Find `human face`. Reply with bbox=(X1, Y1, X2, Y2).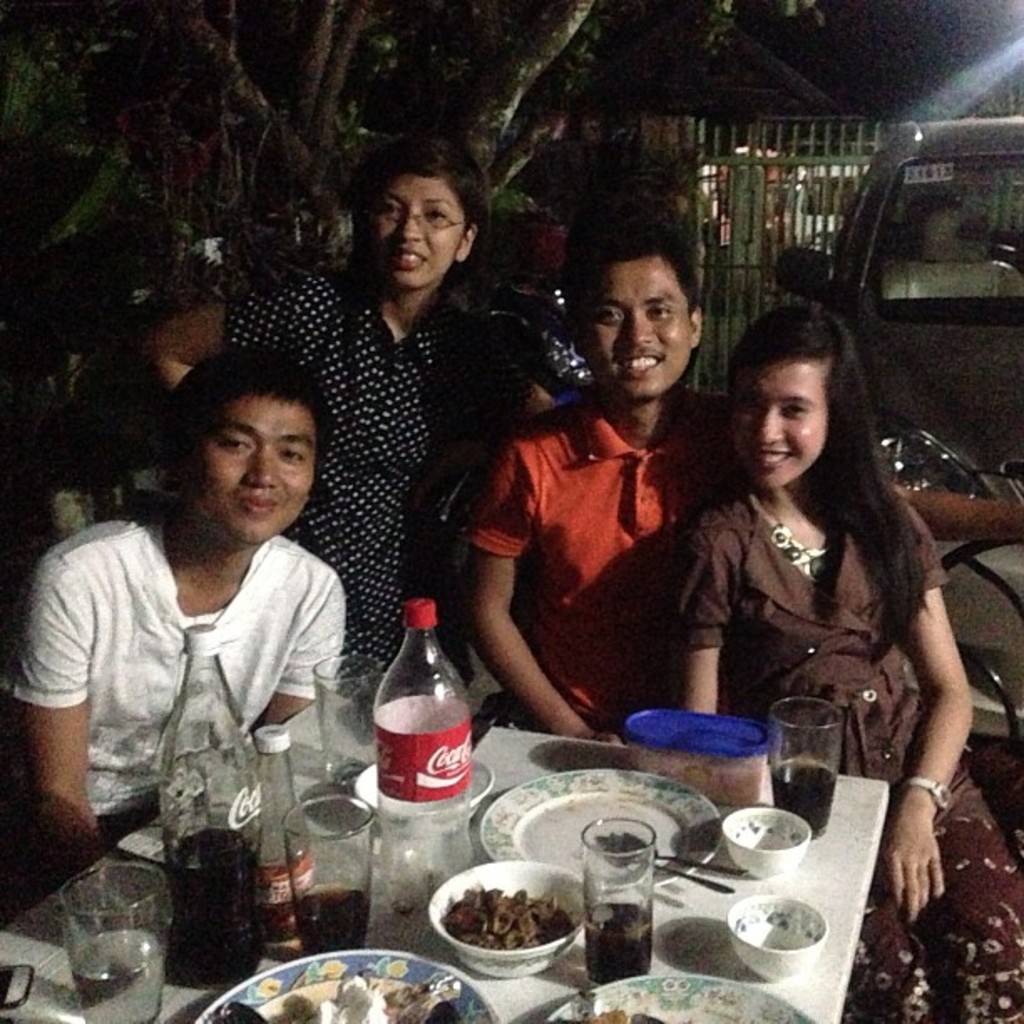
bbox=(577, 259, 694, 395).
